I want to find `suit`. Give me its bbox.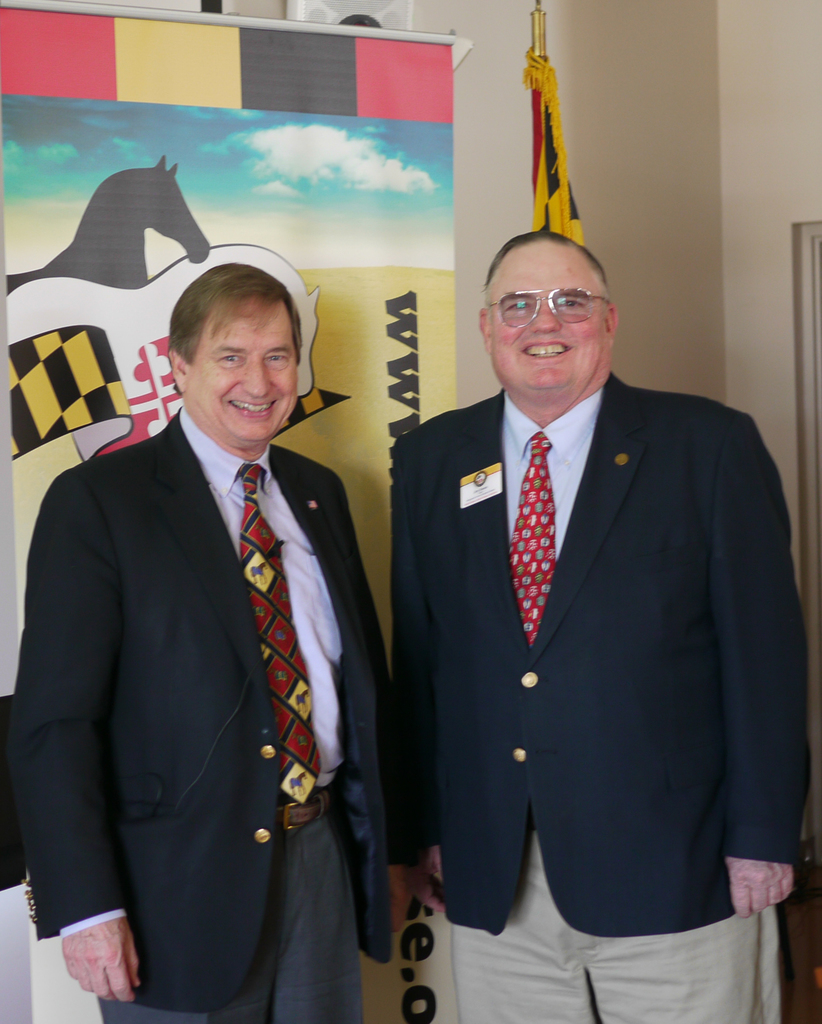
box=[385, 370, 808, 1023].
